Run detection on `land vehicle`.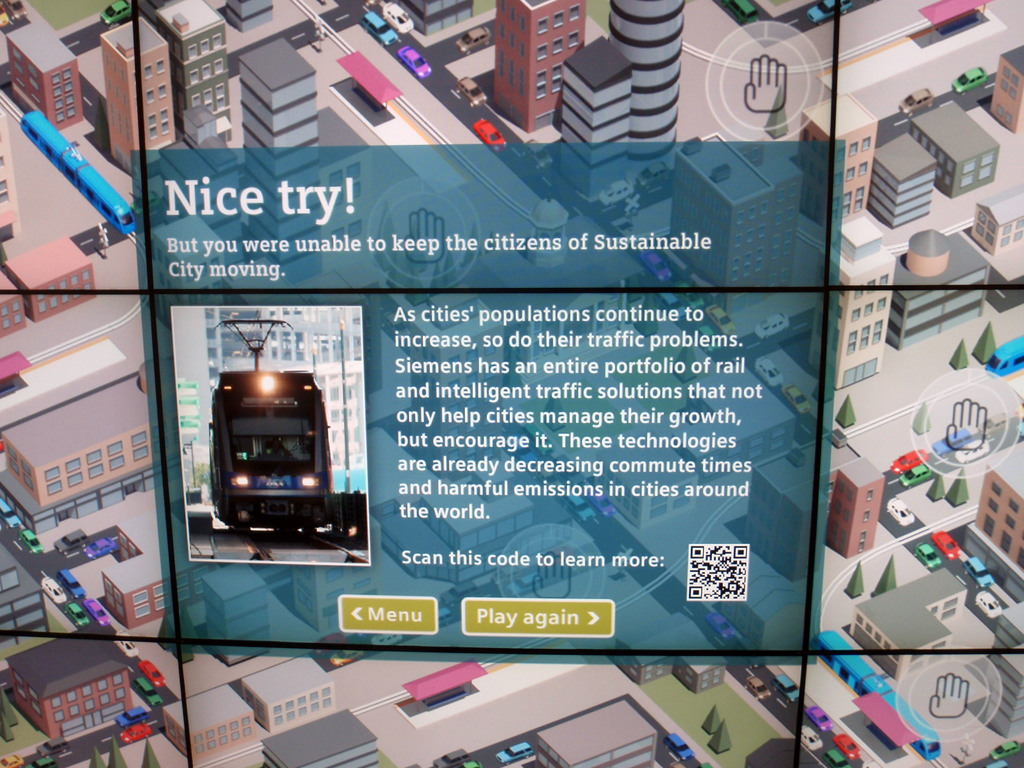
Result: x1=811, y1=0, x2=854, y2=21.
